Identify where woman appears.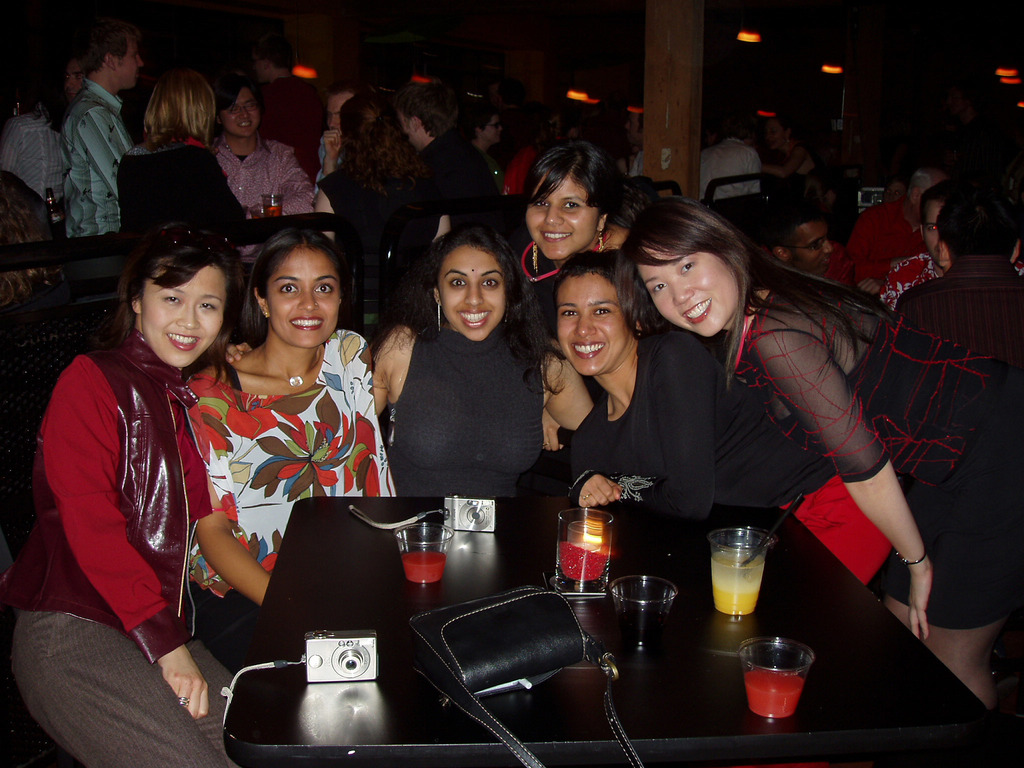
Appears at x1=218 y1=214 x2=602 y2=495.
